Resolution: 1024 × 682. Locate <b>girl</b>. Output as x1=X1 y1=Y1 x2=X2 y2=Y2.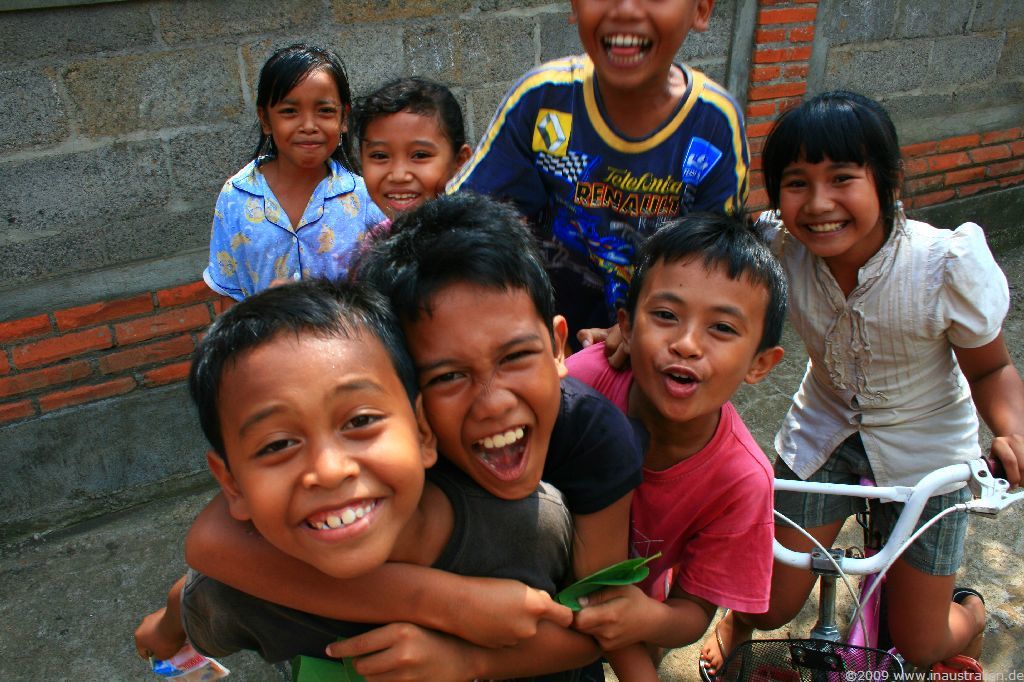
x1=203 y1=42 x2=394 y2=313.
